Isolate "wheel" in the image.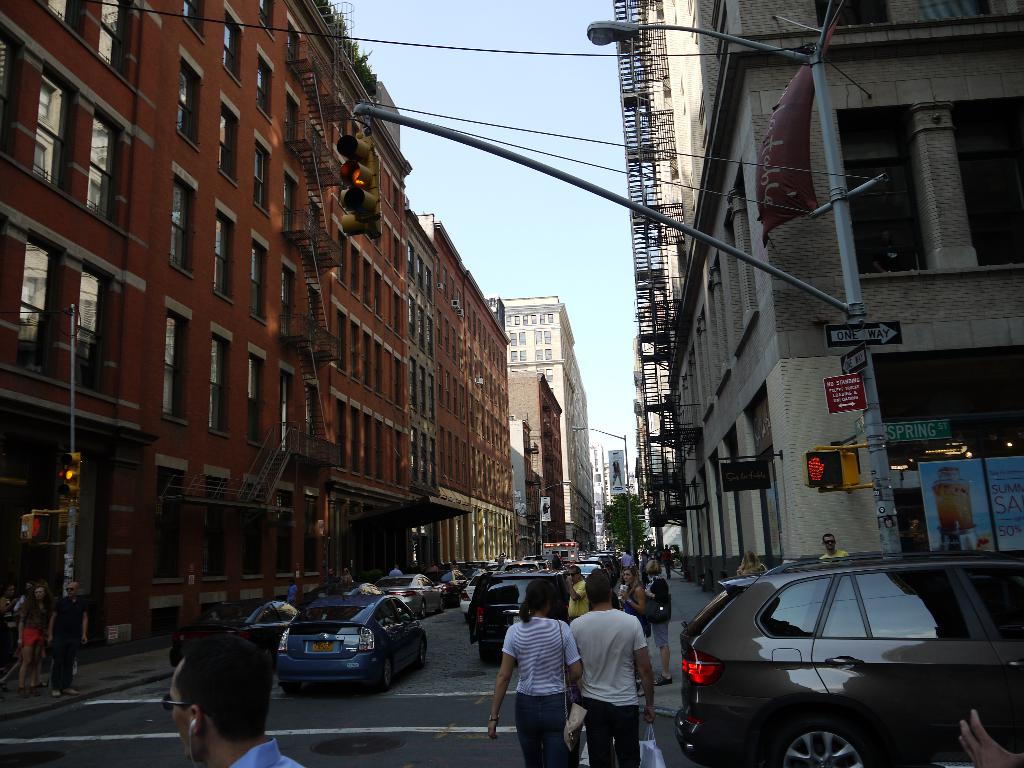
Isolated region: 420,602,427,621.
